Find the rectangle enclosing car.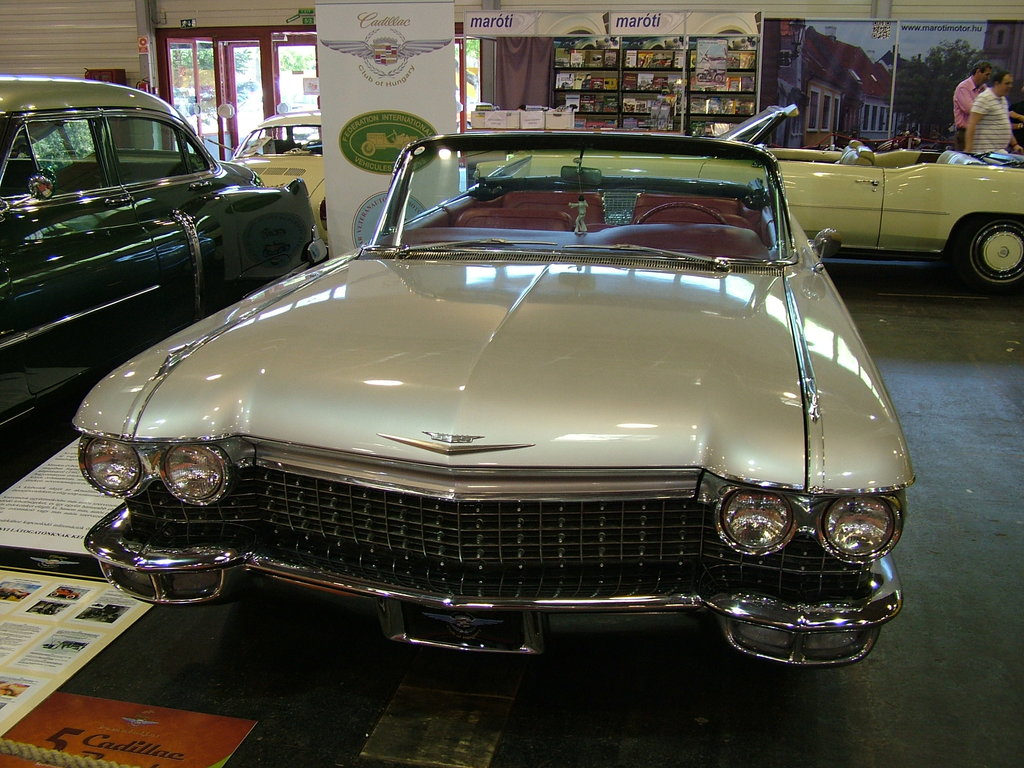
bbox=[77, 122, 891, 725].
